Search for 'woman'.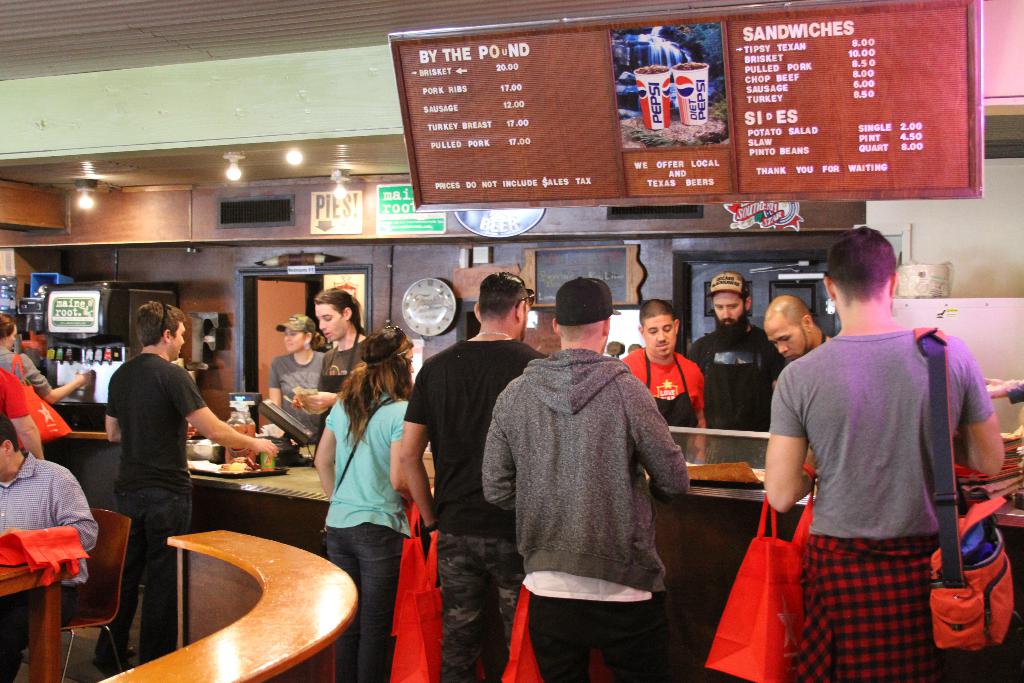
Found at bbox=(0, 313, 92, 406).
